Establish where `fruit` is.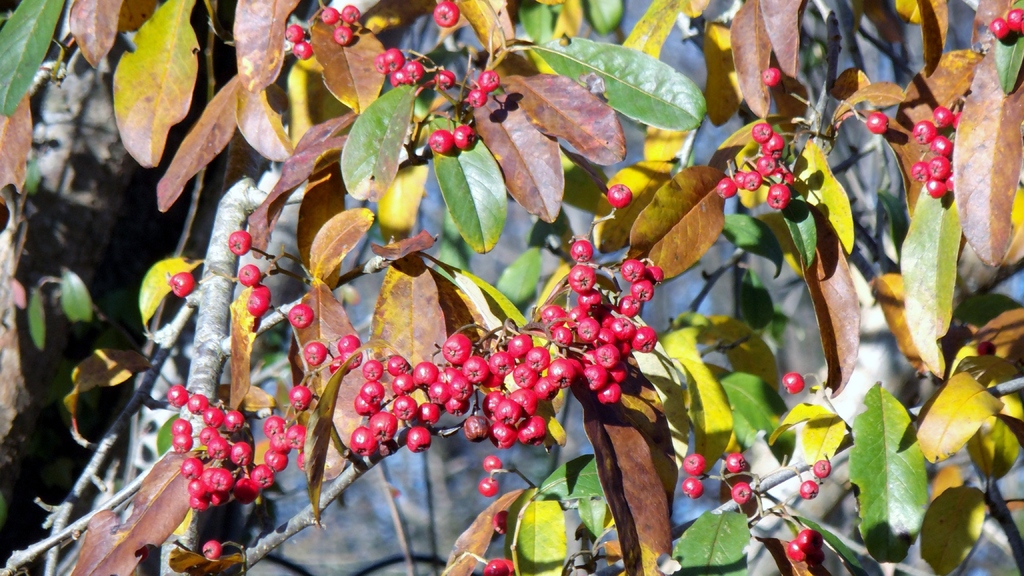
Established at <region>787, 370, 803, 396</region>.
